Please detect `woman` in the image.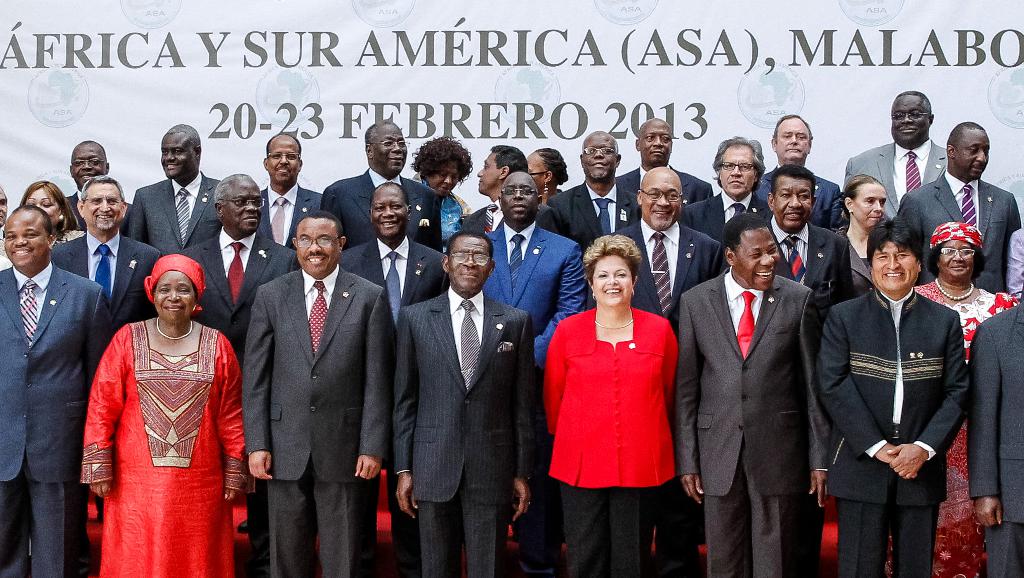
<bbox>527, 145, 566, 200</bbox>.
